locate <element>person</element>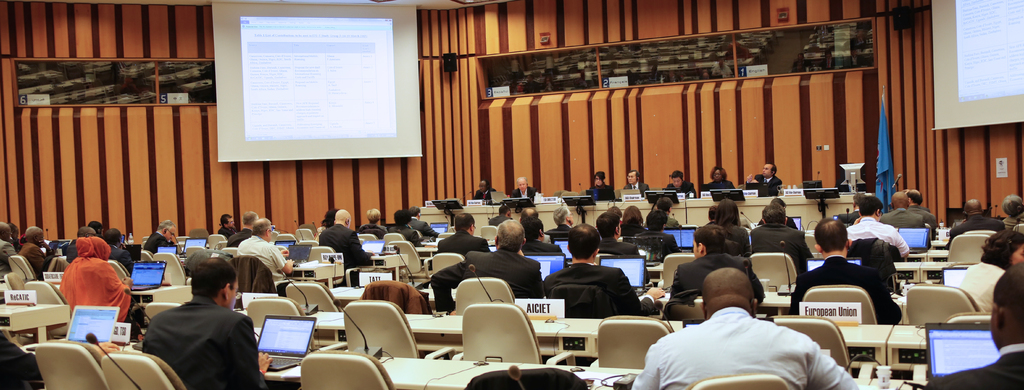
region(875, 192, 930, 231)
